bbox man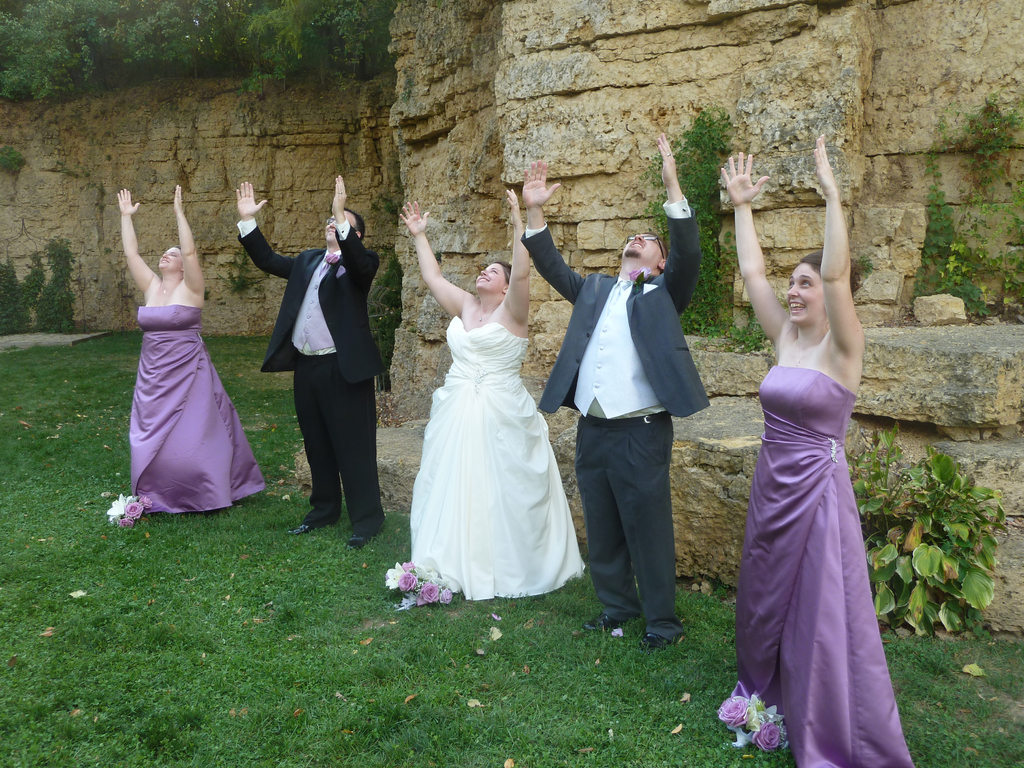
BBox(520, 132, 712, 651)
